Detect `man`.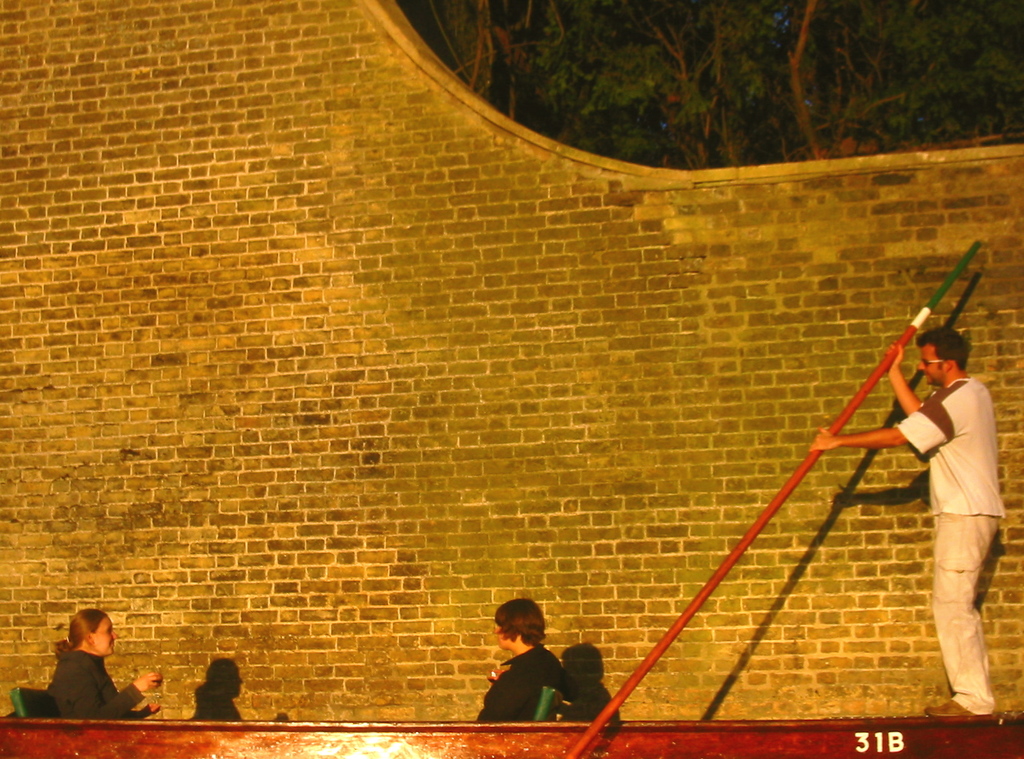
Detected at bbox(804, 328, 1003, 717).
